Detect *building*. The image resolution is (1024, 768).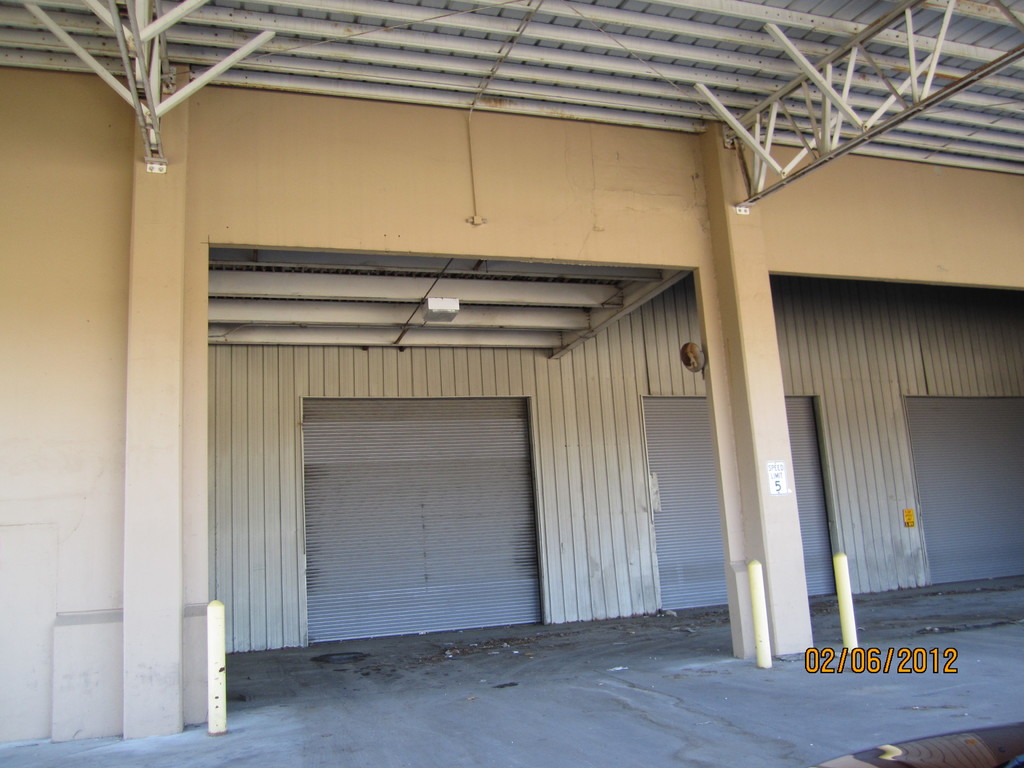
x1=0 y1=0 x2=1023 y2=767.
